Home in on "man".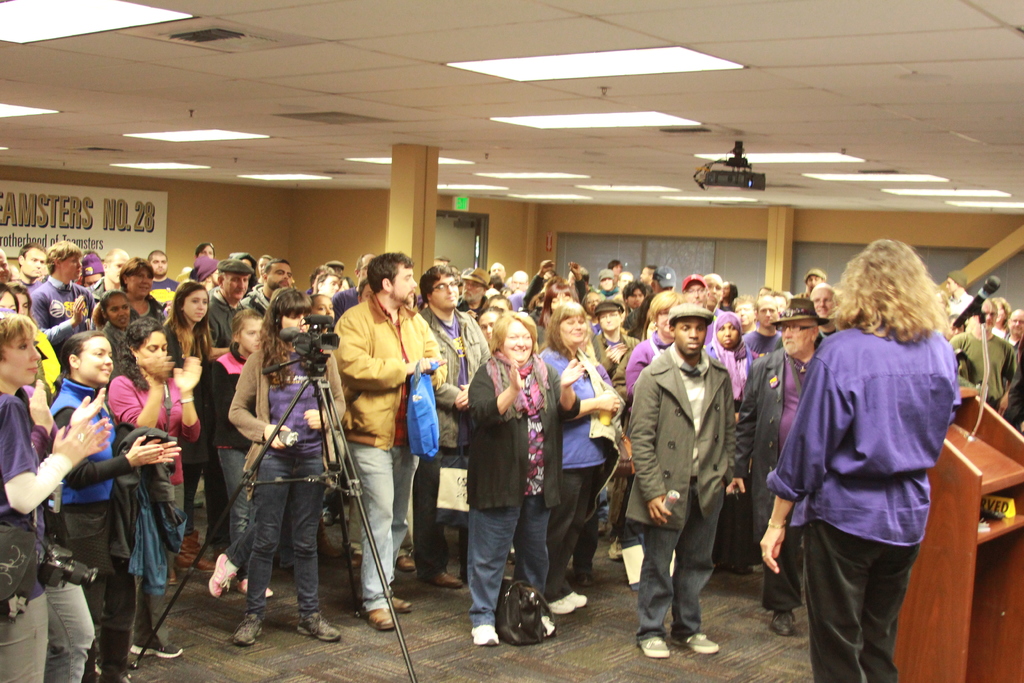
Homed in at bbox(631, 301, 737, 659).
